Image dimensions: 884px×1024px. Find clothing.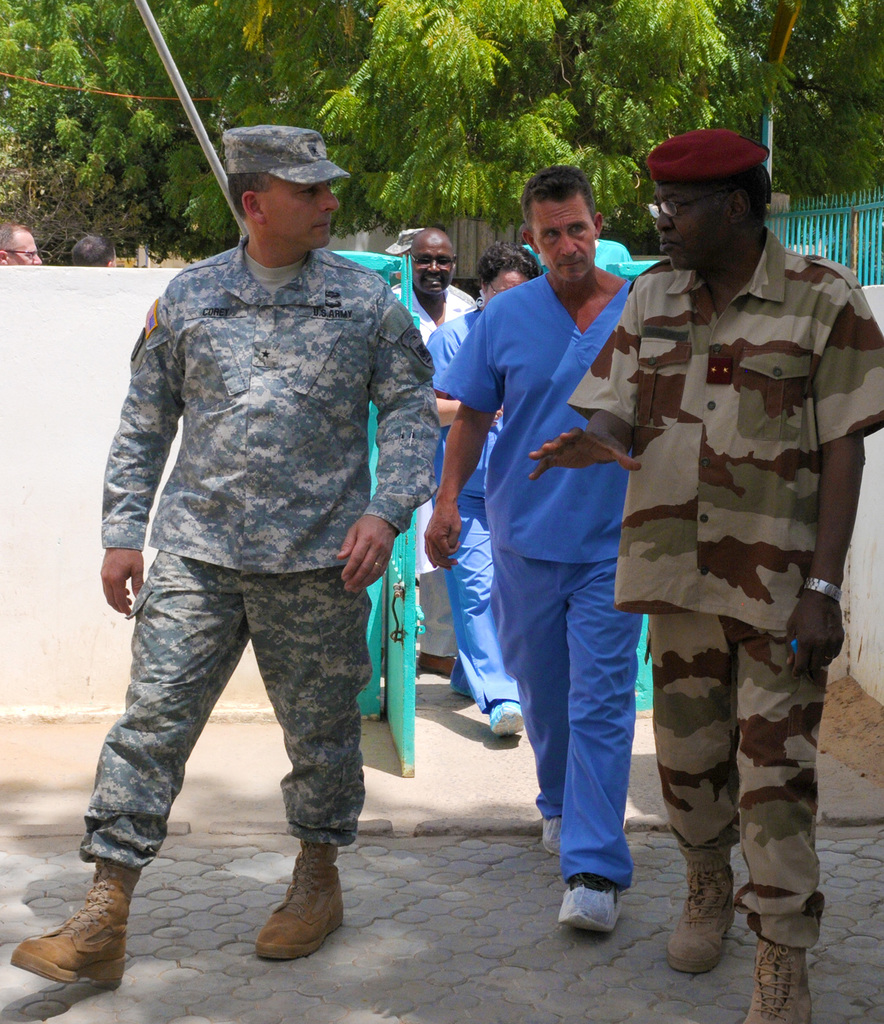
BBox(436, 270, 643, 893).
